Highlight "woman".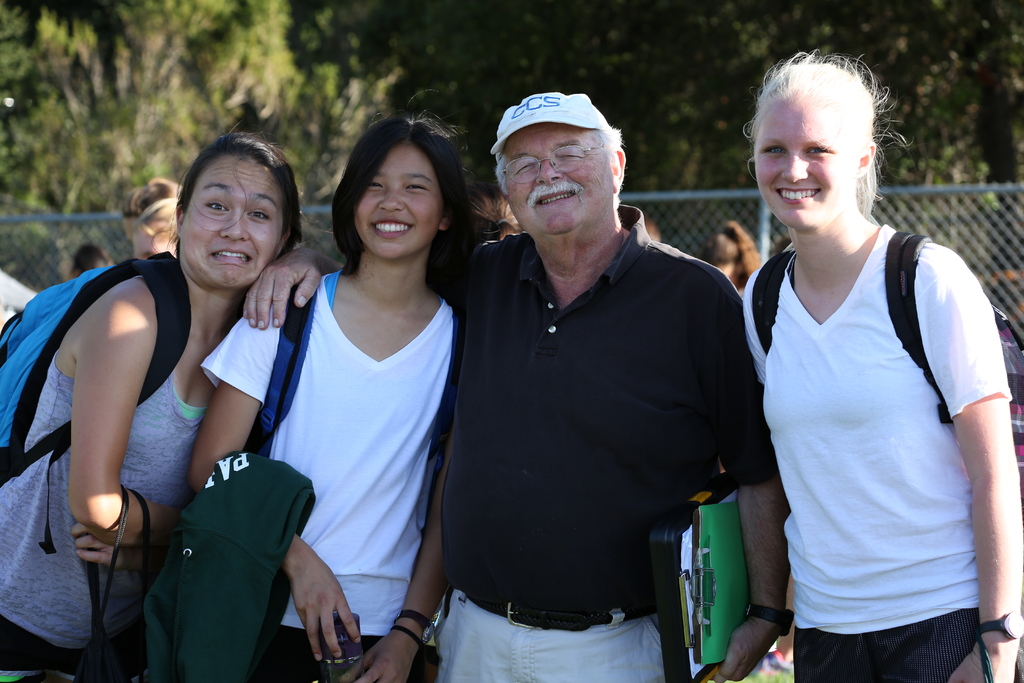
Highlighted region: box=[36, 140, 309, 657].
